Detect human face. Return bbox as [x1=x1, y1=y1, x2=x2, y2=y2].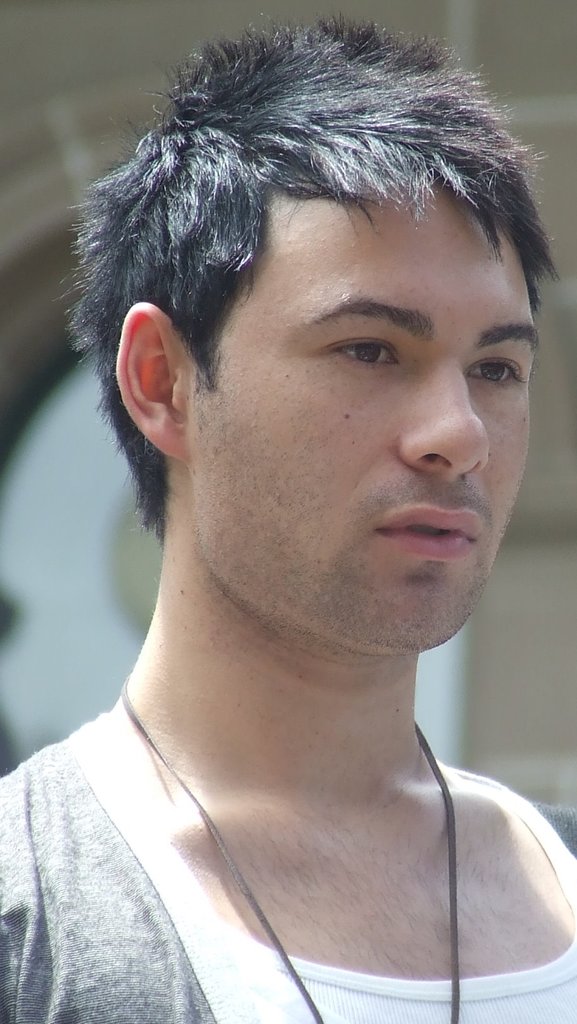
[x1=191, y1=188, x2=540, y2=655].
